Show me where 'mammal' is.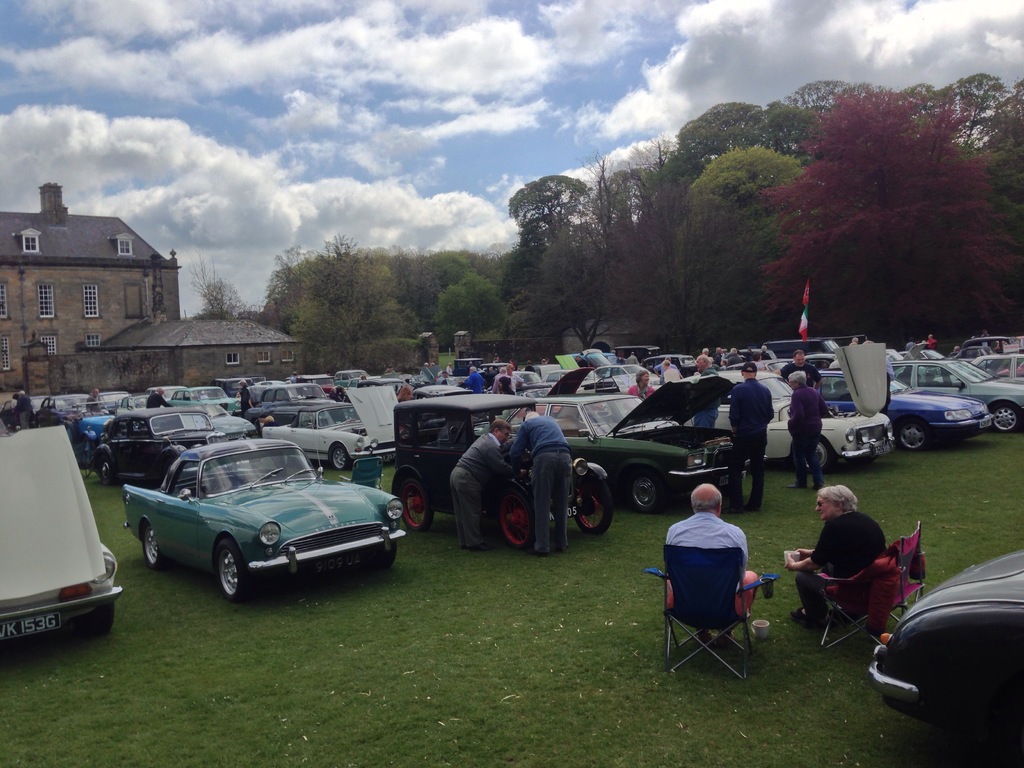
'mammal' is at 788,371,831,486.
